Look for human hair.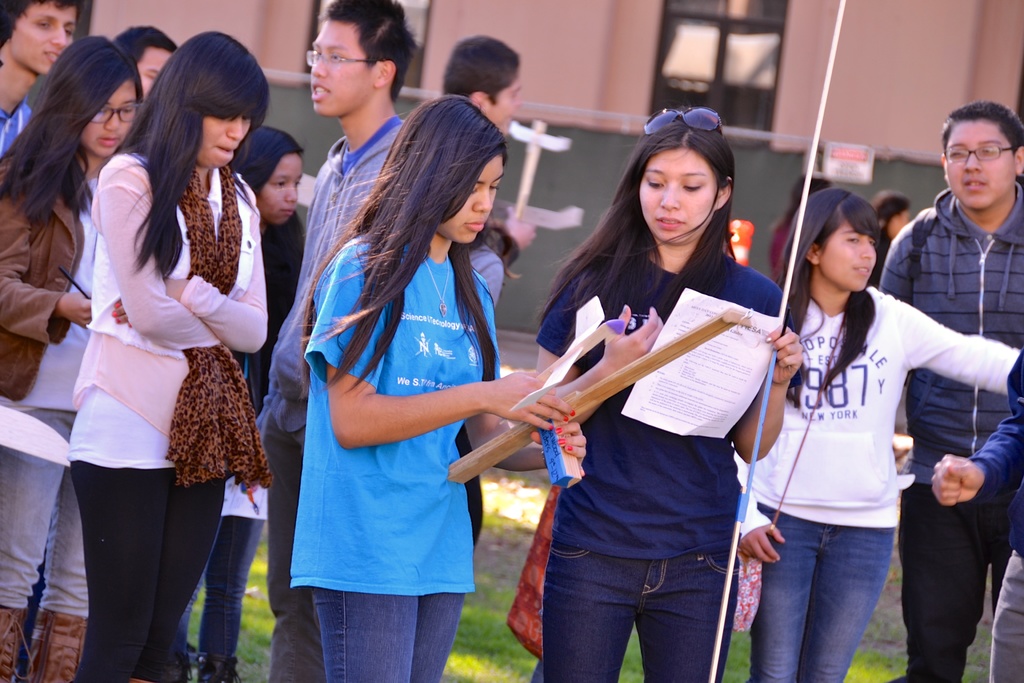
Found: detection(74, 29, 270, 281).
